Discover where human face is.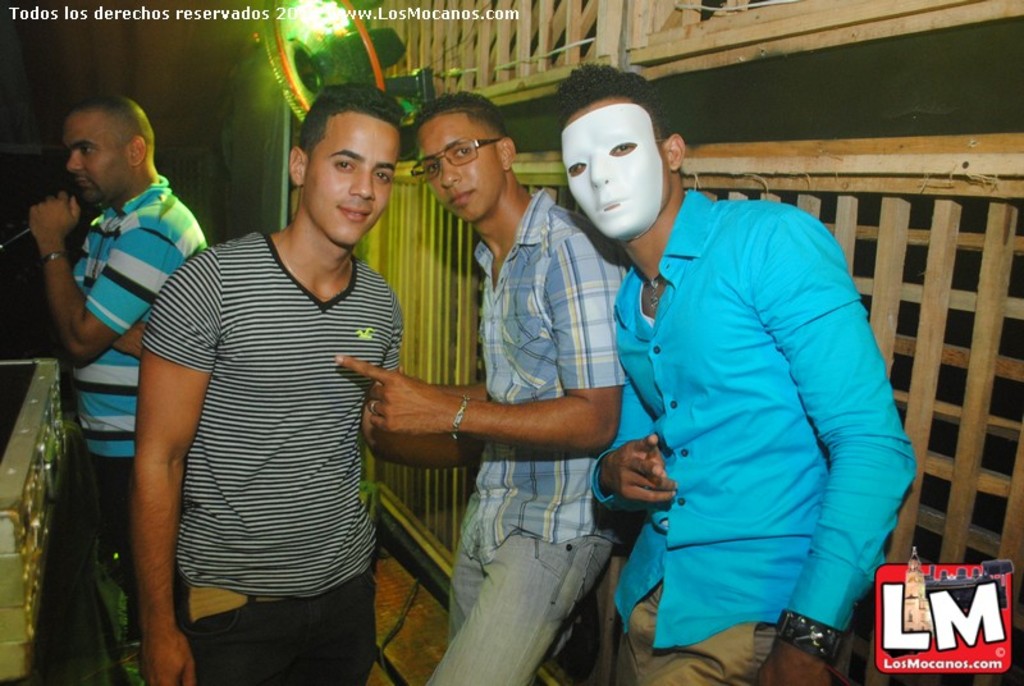
Discovered at <box>308,118,401,242</box>.
